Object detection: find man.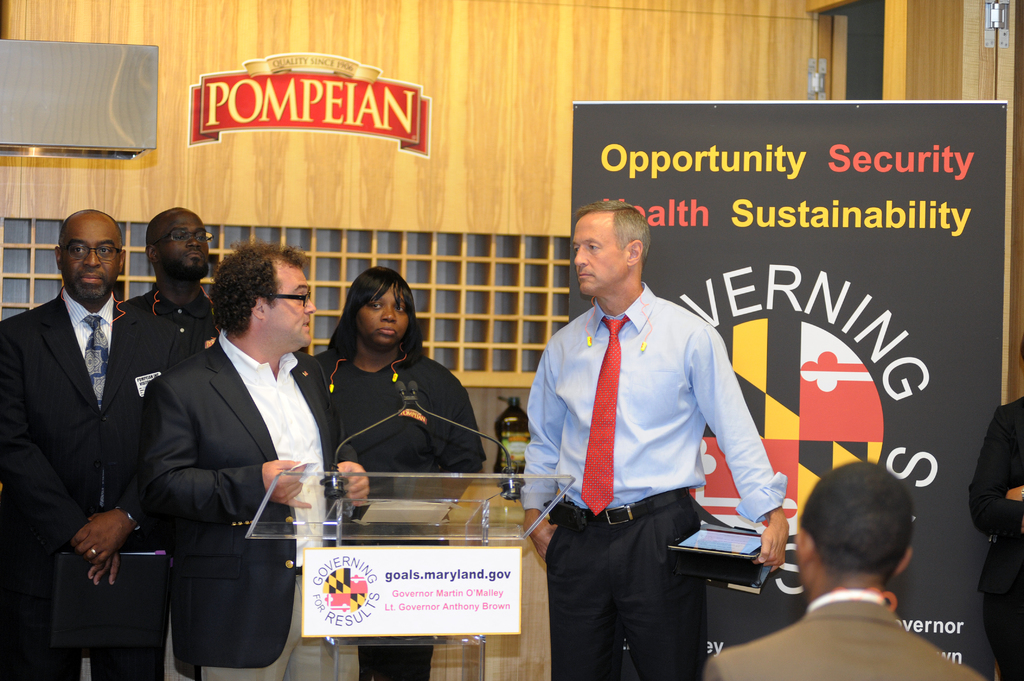
122,207,219,373.
